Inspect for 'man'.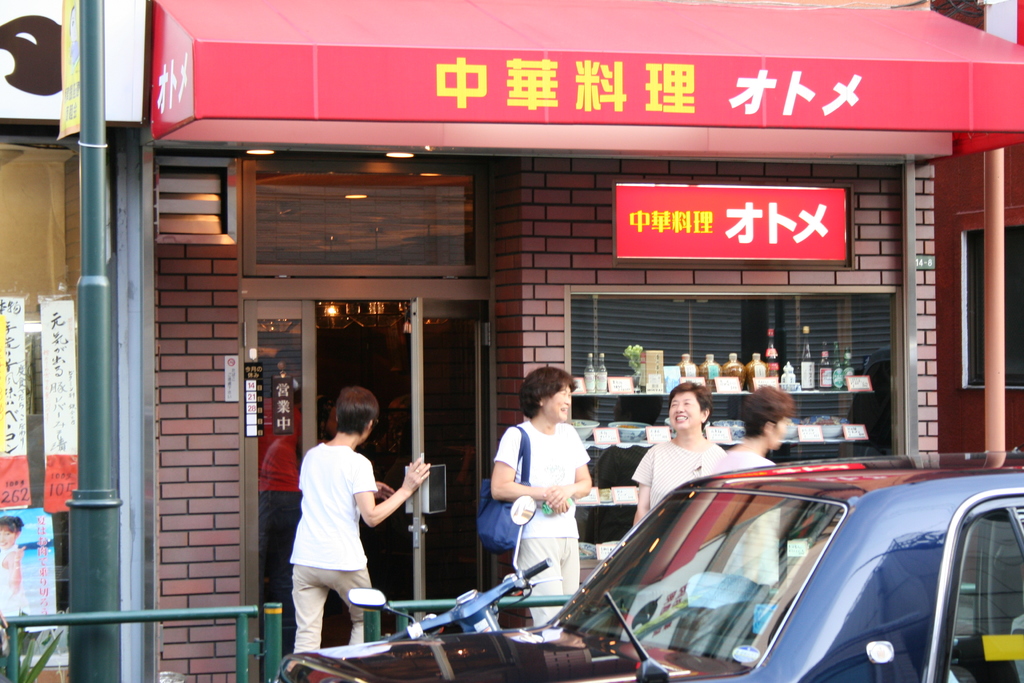
Inspection: bbox(703, 386, 797, 603).
